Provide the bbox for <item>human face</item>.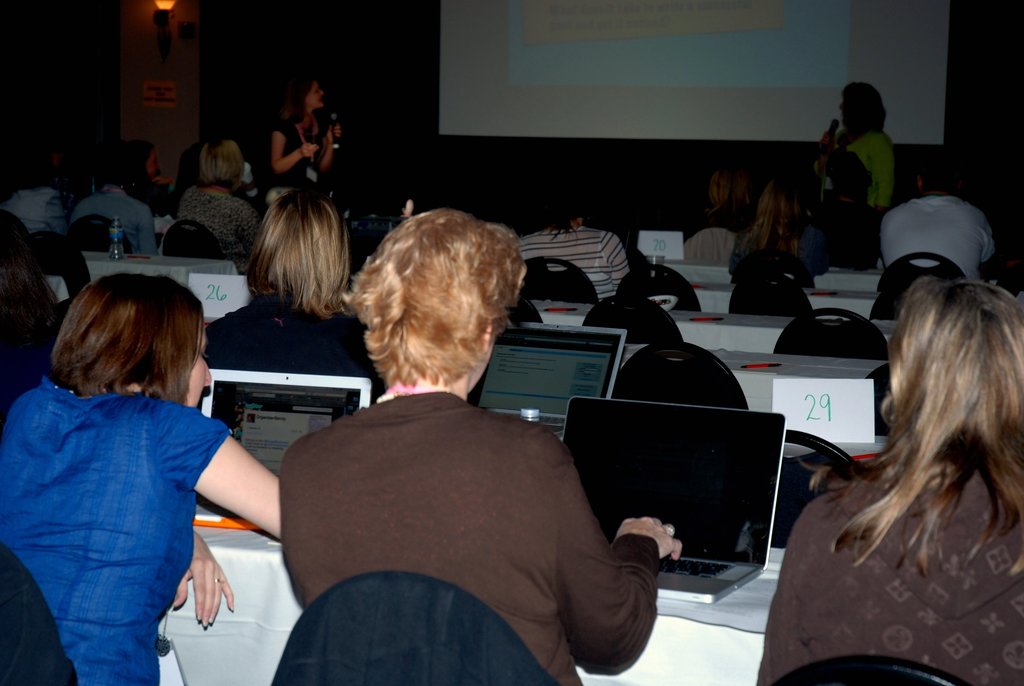
<bbox>147, 147, 161, 179</bbox>.
